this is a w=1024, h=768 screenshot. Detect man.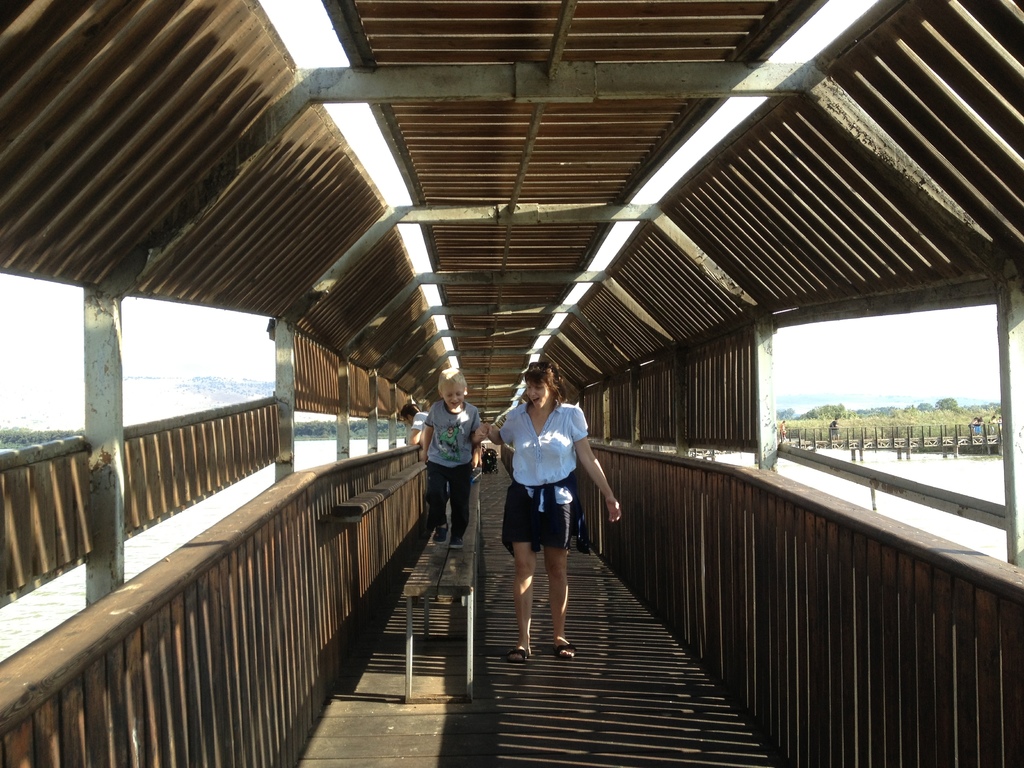
x1=989 y1=415 x2=997 y2=434.
